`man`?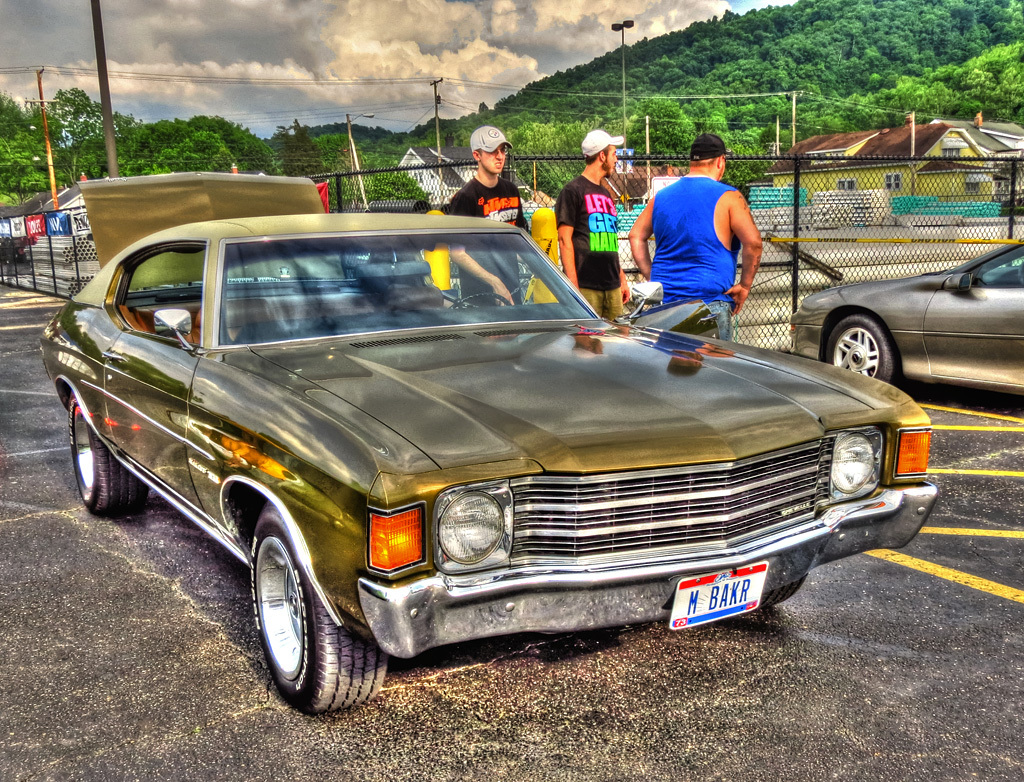
l=630, t=150, r=778, b=322
